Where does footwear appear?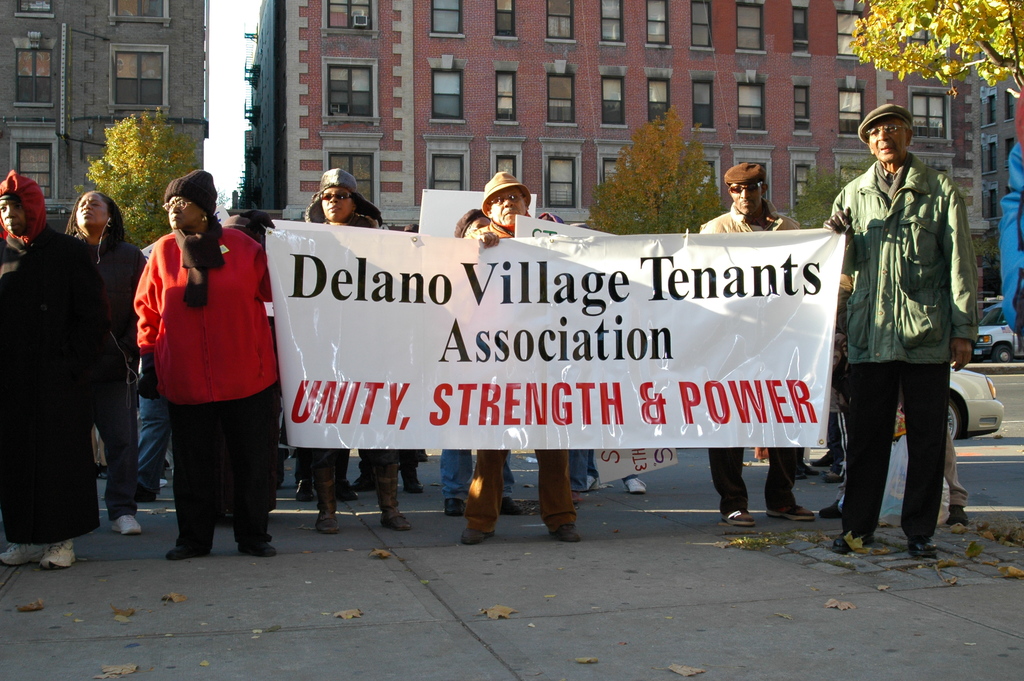
Appears at 766,505,816,521.
